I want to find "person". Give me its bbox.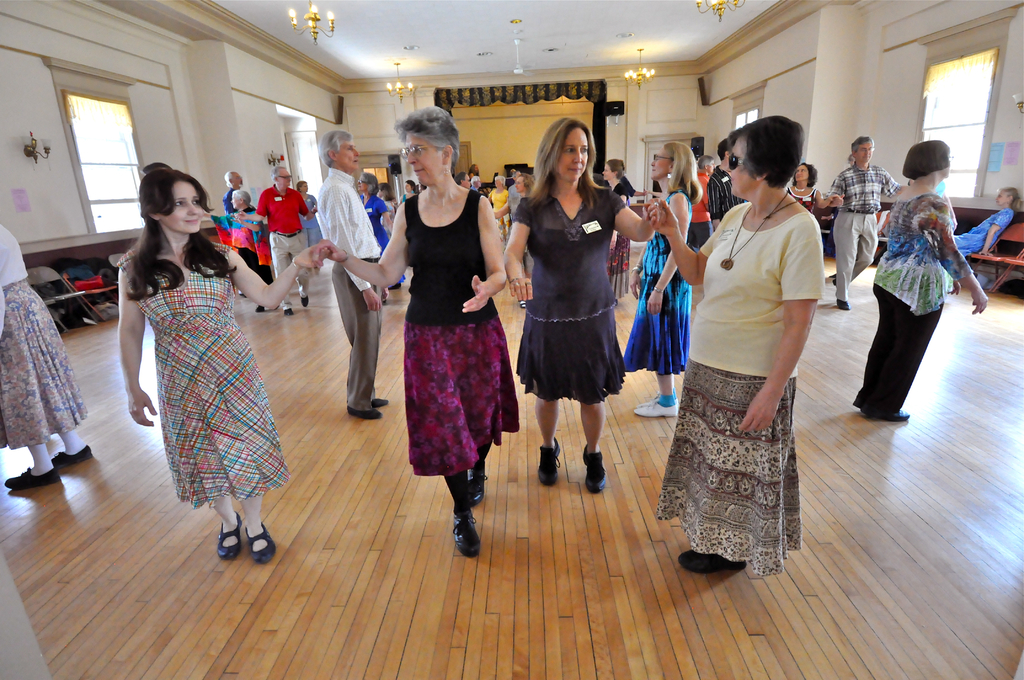
box=[854, 142, 989, 423].
